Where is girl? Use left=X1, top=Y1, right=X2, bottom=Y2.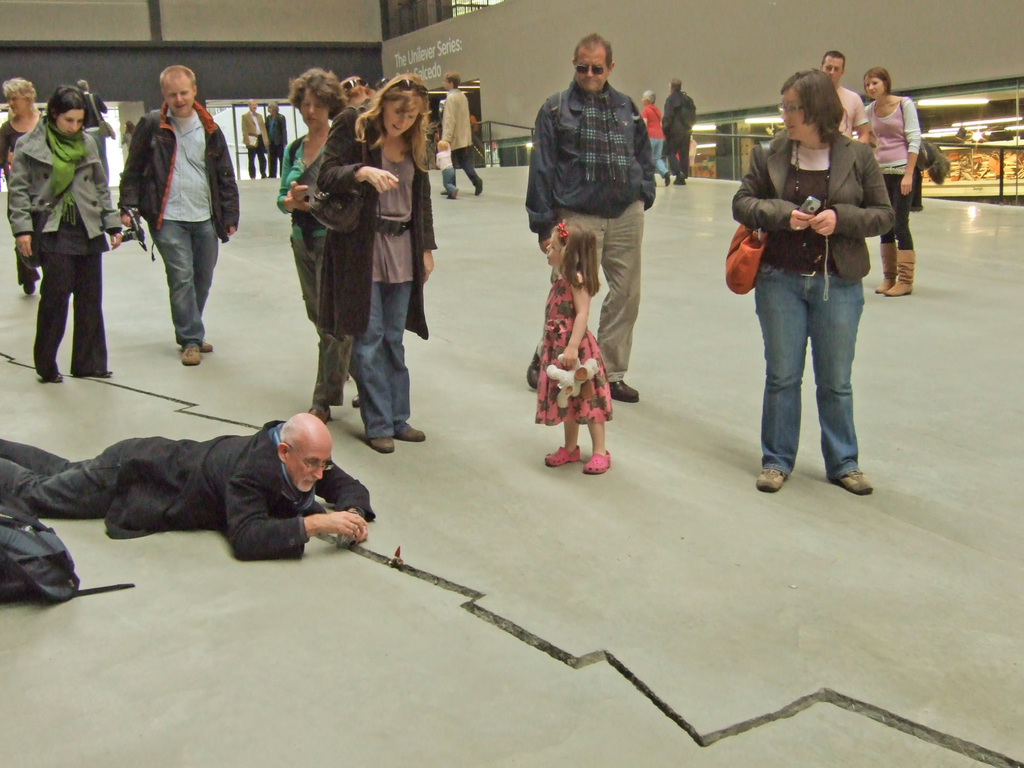
left=6, top=84, right=123, bottom=383.
